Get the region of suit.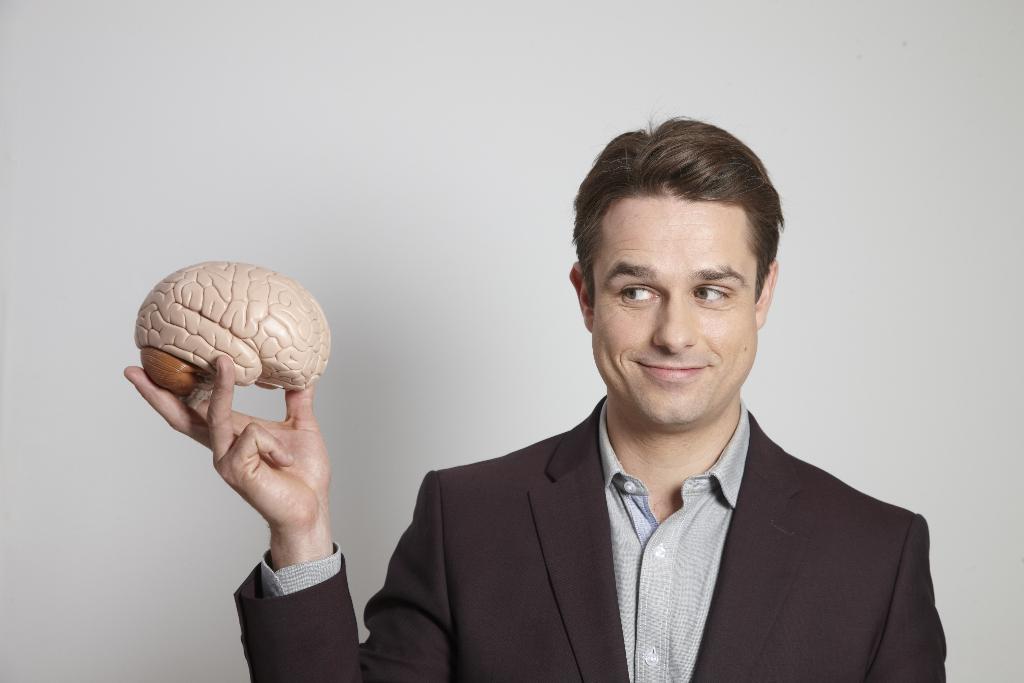
bbox(230, 395, 947, 682).
